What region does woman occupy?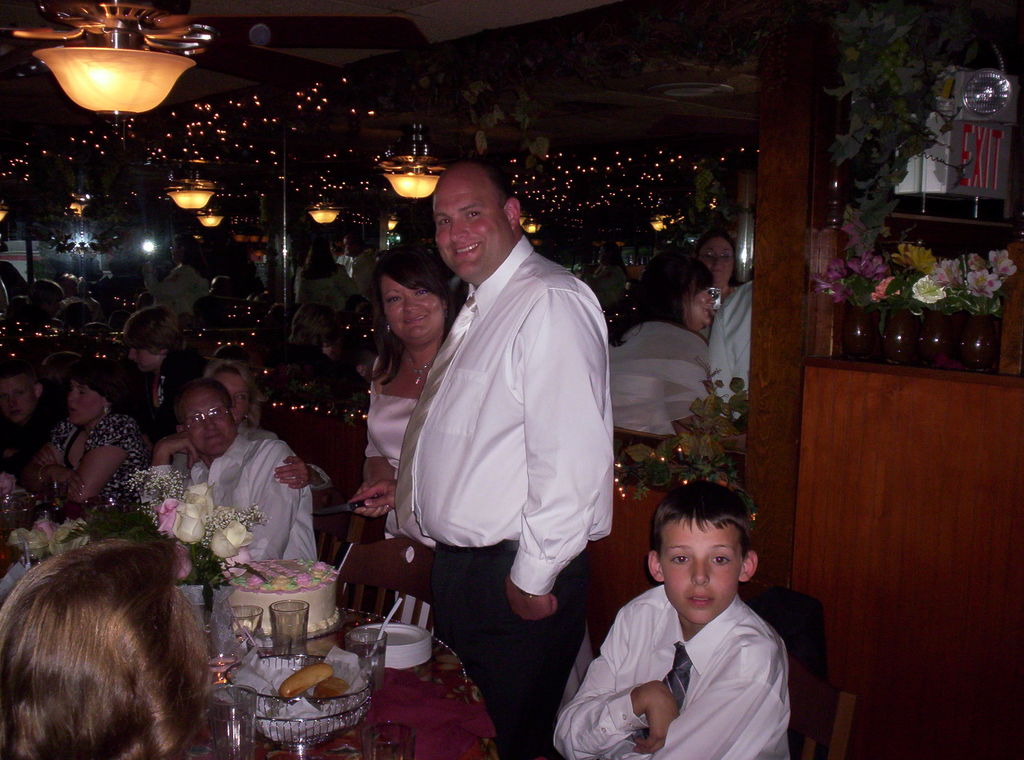
region(18, 352, 148, 548).
